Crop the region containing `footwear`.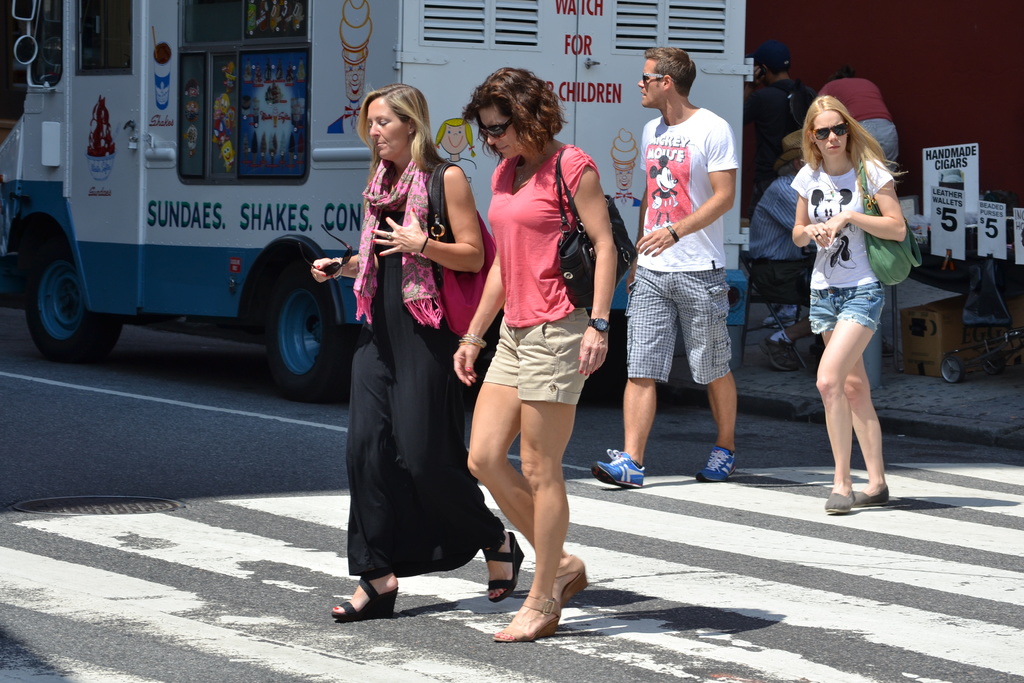
Crop region: (853,481,887,508).
